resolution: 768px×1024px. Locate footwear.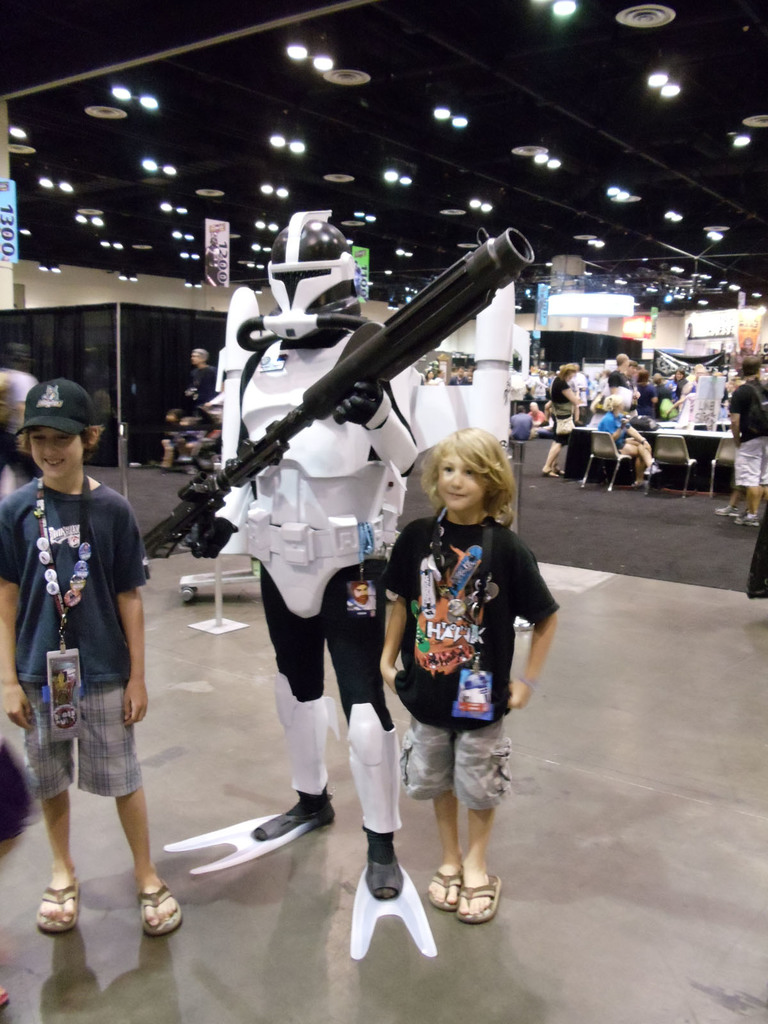
[429, 867, 458, 913].
